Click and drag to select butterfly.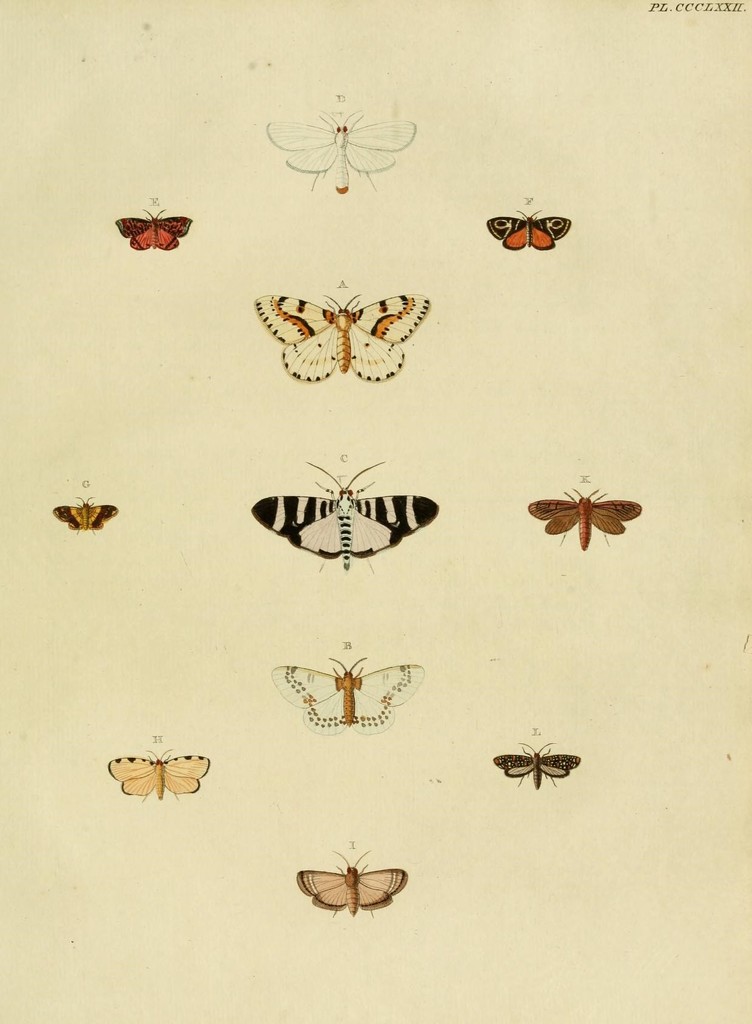
Selection: bbox(246, 461, 437, 571).
